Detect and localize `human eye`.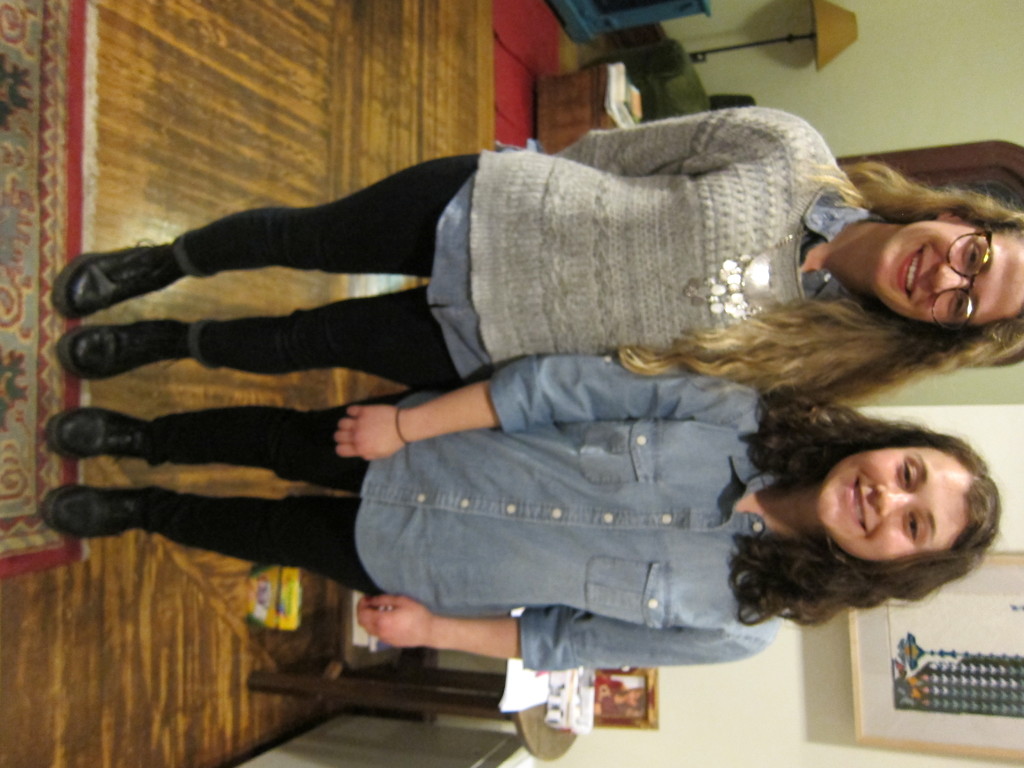
Localized at select_region(903, 509, 927, 545).
